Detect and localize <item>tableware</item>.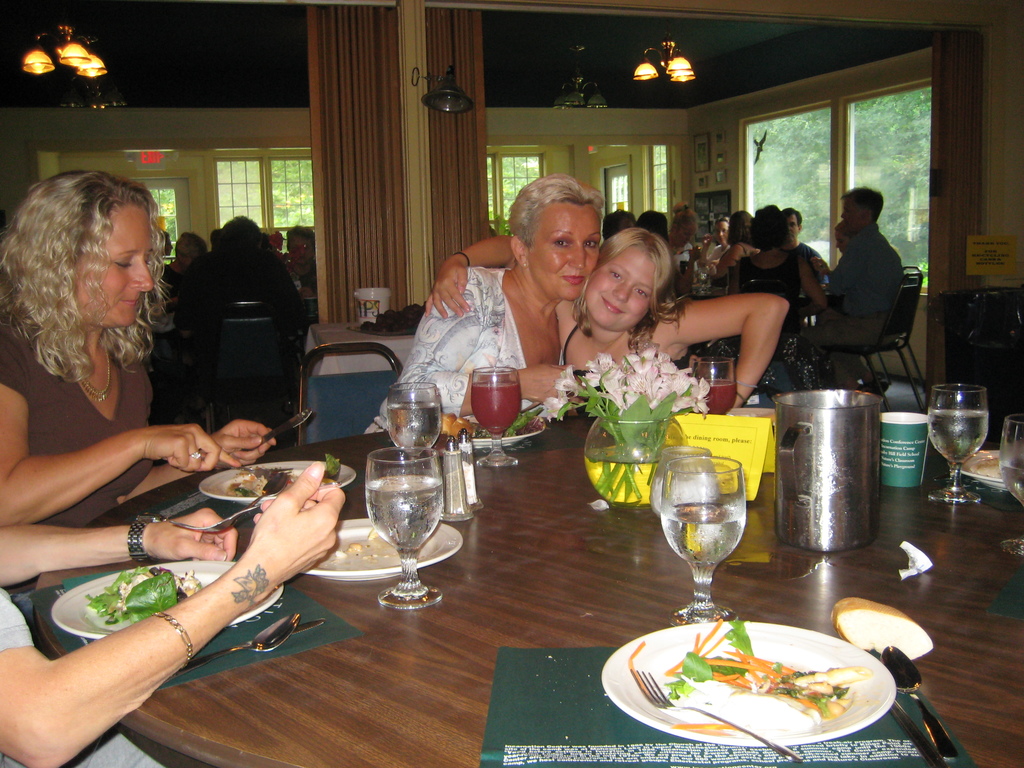
Localized at pyautogui.locateOnScreen(649, 444, 723, 515).
